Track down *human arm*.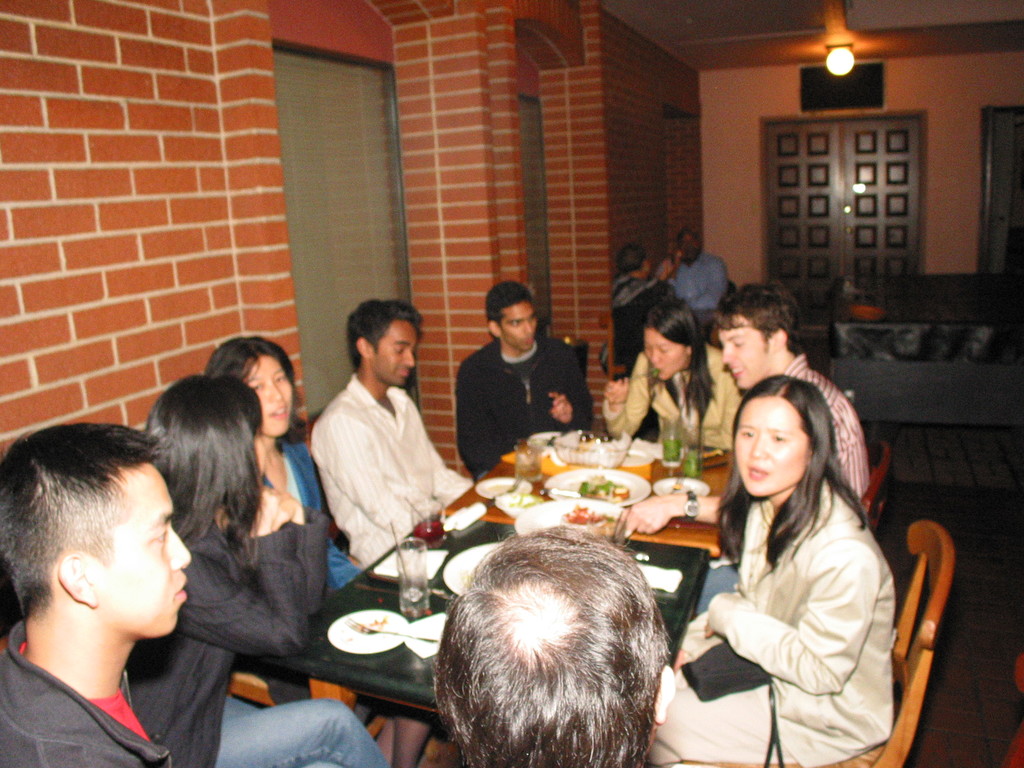
Tracked to (683, 260, 733, 312).
